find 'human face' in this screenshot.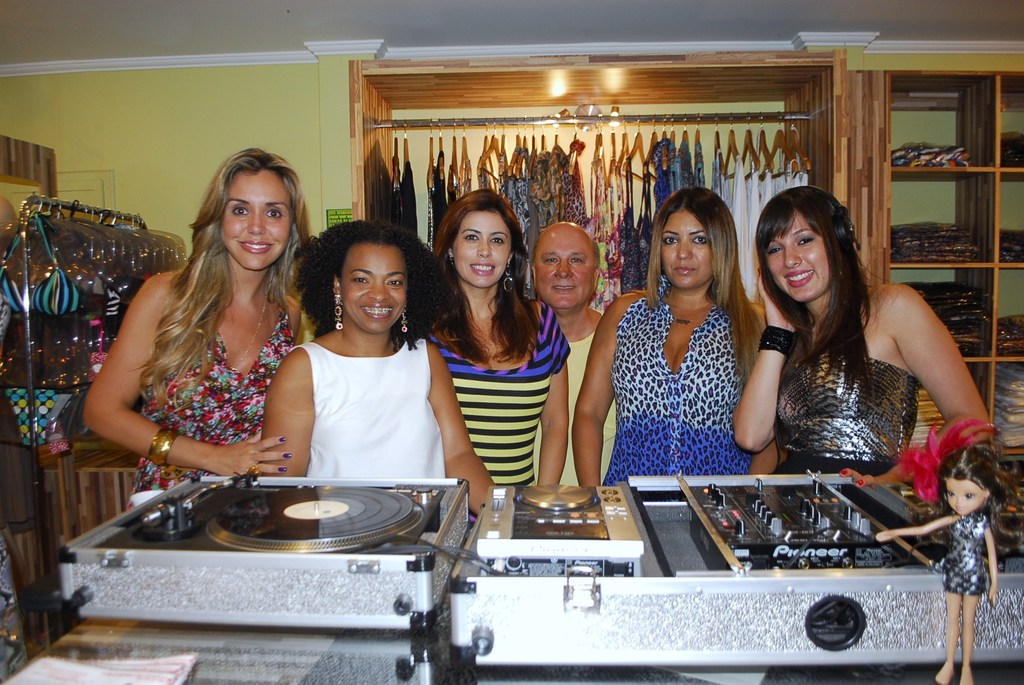
The bounding box for 'human face' is {"x1": 767, "y1": 214, "x2": 830, "y2": 299}.
